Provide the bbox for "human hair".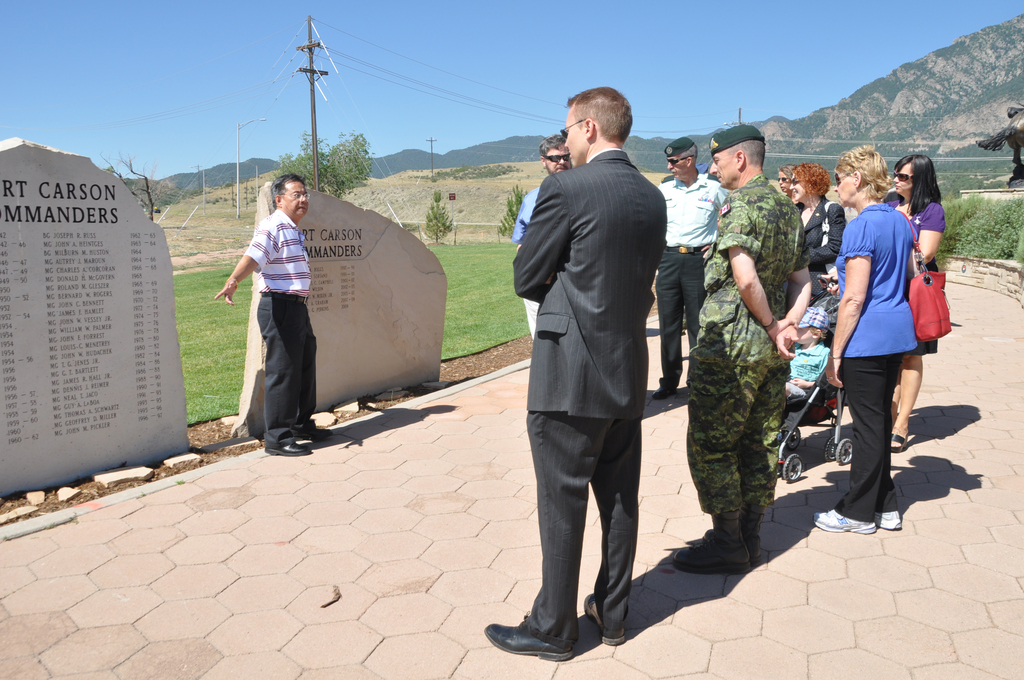
{"left": 270, "top": 175, "right": 304, "bottom": 203}.
